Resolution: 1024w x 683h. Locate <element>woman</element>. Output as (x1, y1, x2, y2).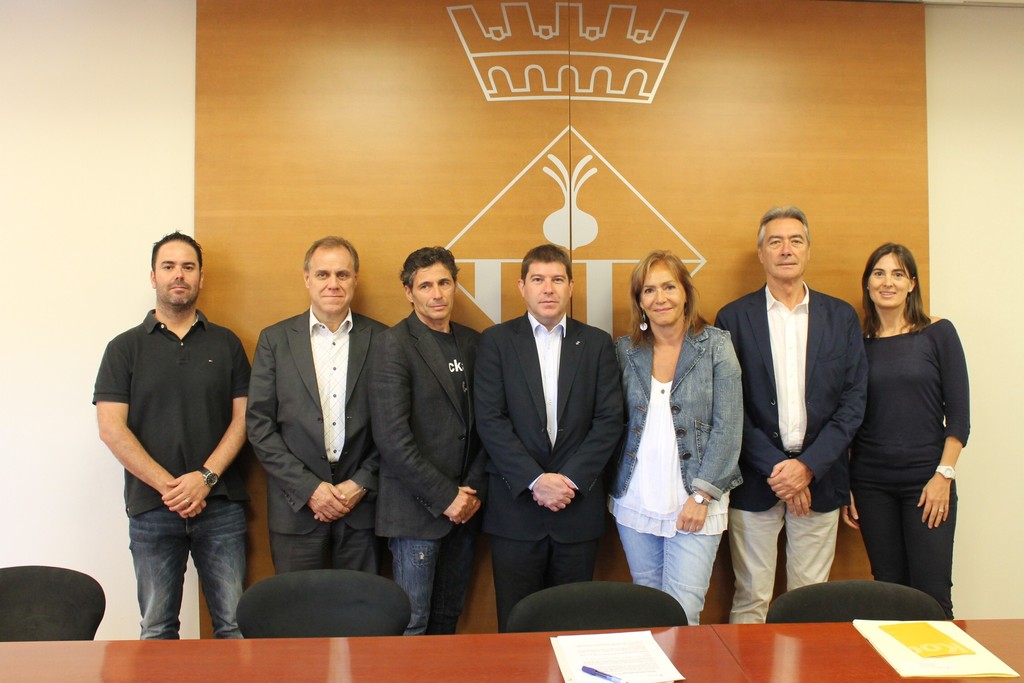
(835, 217, 972, 633).
